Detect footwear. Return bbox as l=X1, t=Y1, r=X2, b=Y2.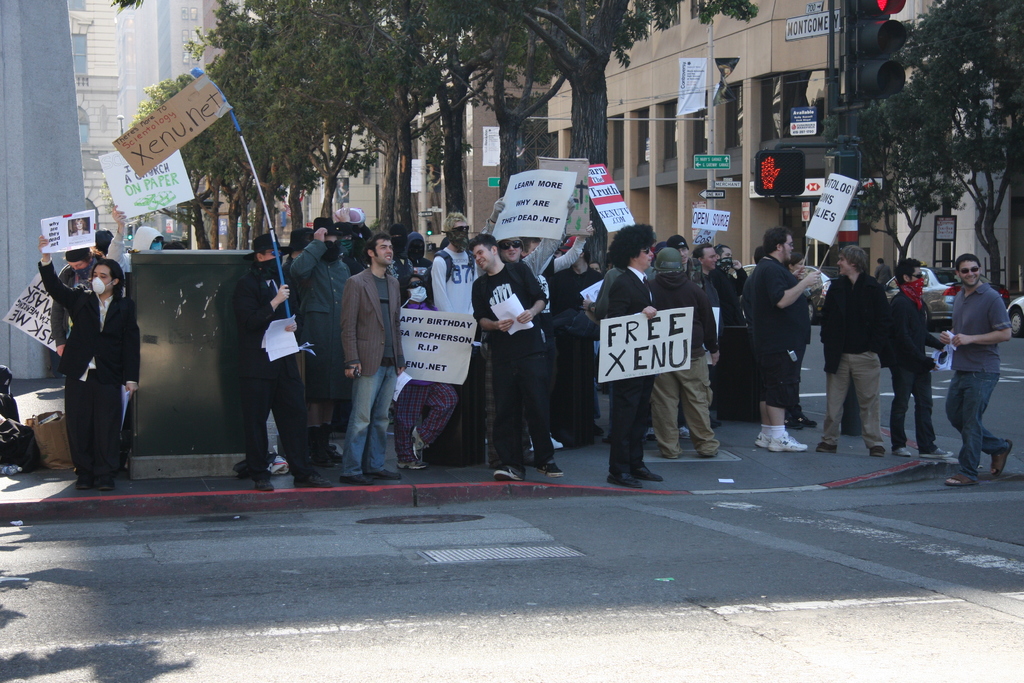
l=754, t=423, r=778, b=449.
